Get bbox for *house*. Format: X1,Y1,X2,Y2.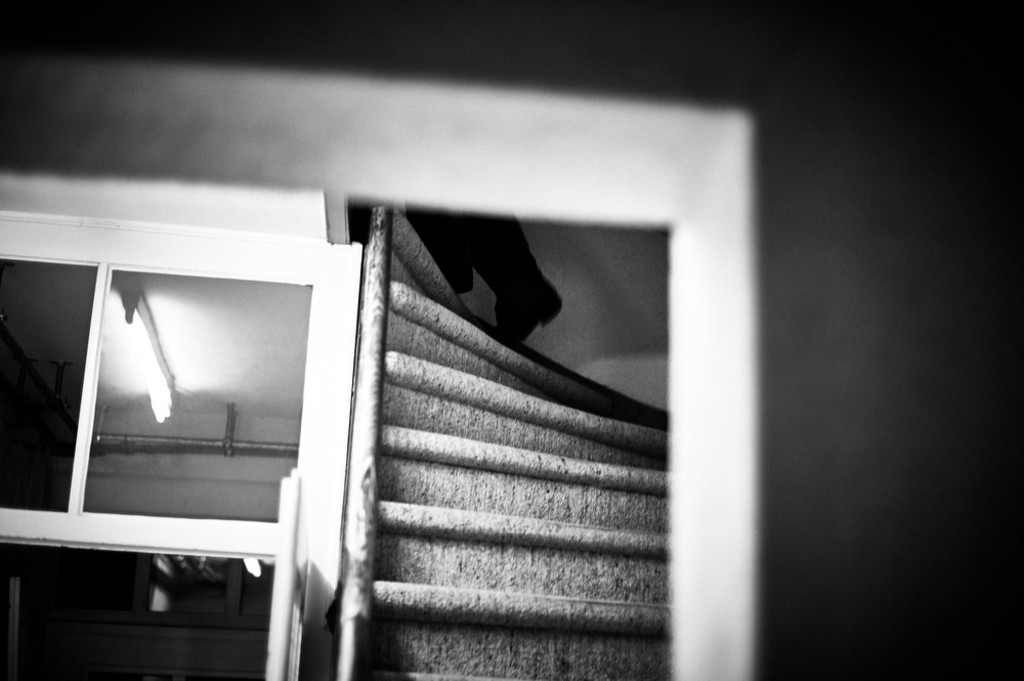
0,0,1023,680.
